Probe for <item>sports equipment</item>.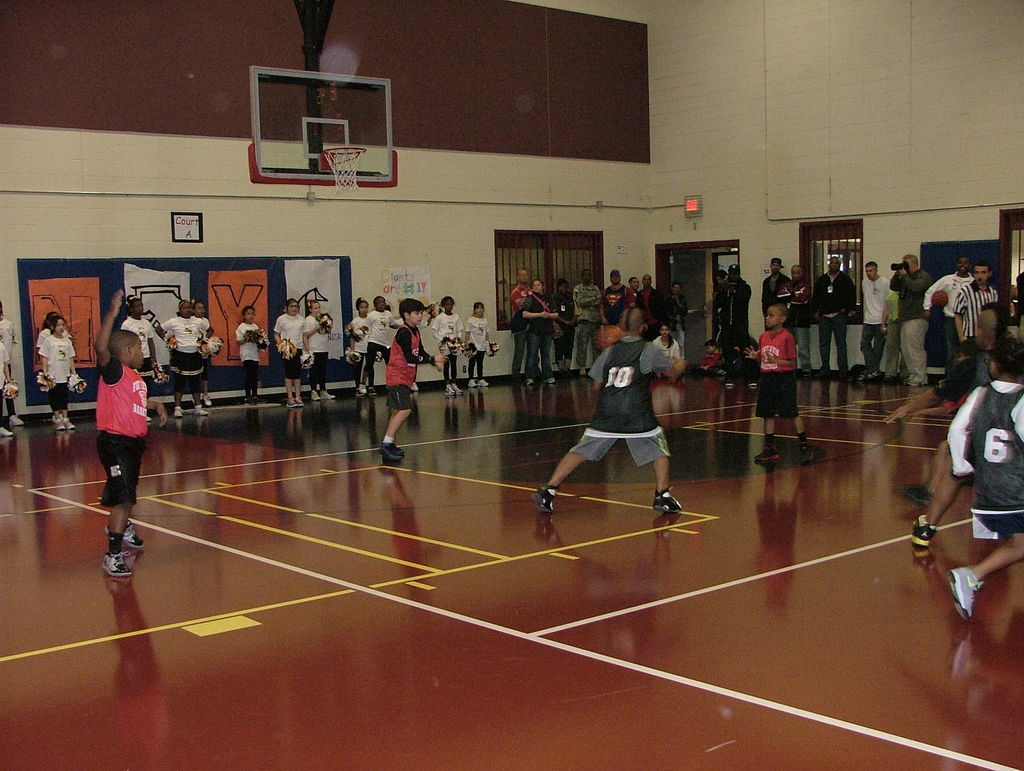
Probe result: Rect(913, 512, 940, 546).
